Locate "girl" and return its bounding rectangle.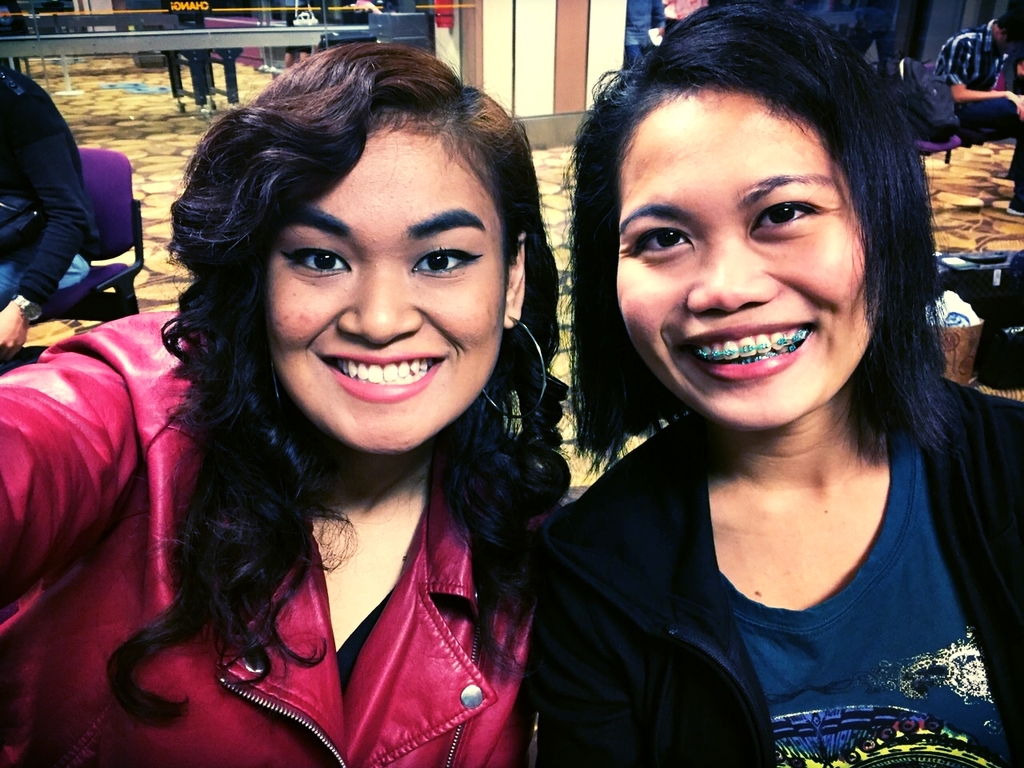
525/0/1023/767.
